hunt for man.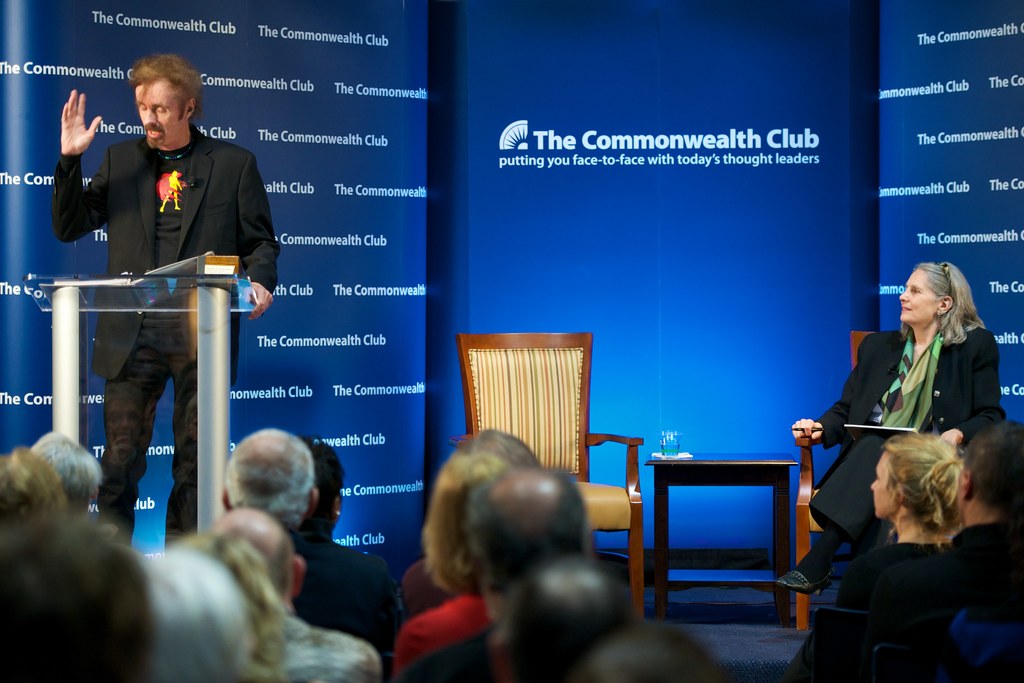
Hunted down at 207:502:401:682.
